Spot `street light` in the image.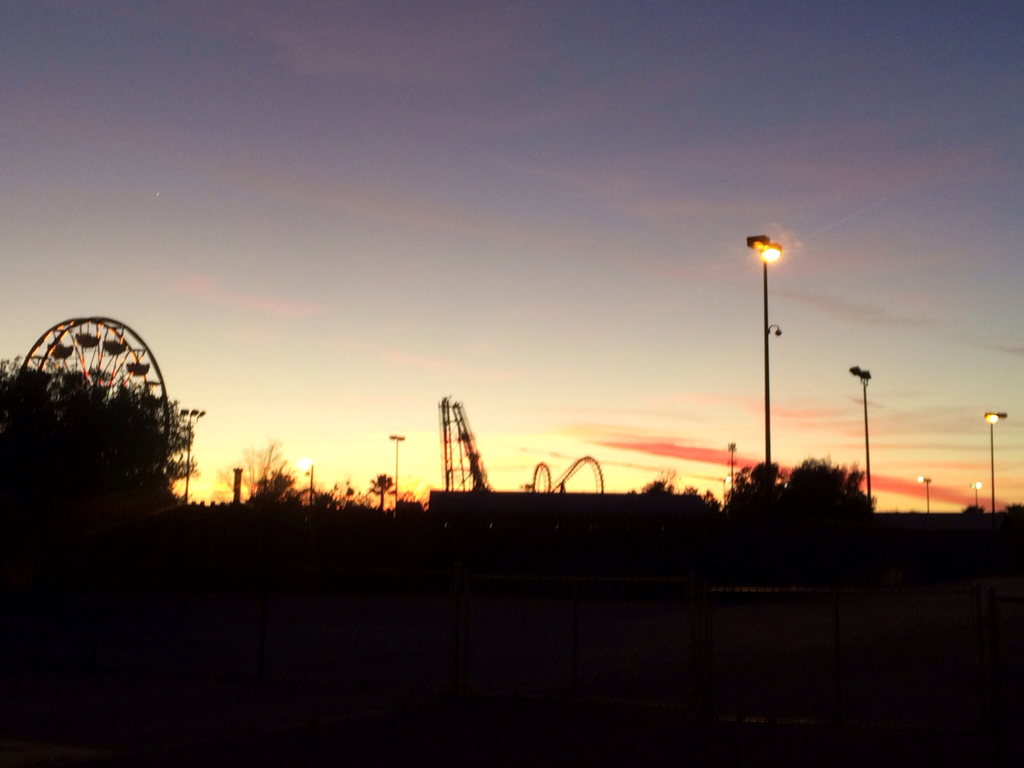
`street light` found at 385,431,403,511.
